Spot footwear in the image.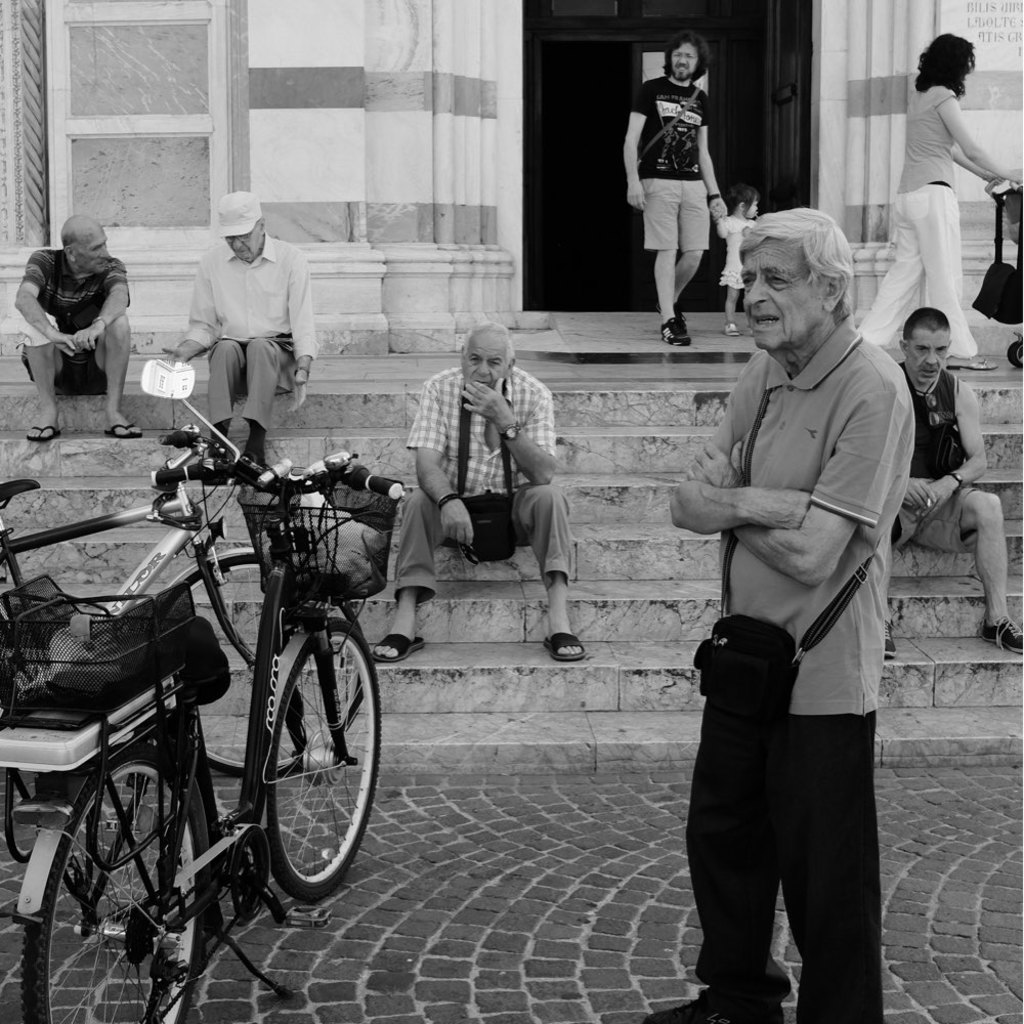
footwear found at 542/636/589/663.
